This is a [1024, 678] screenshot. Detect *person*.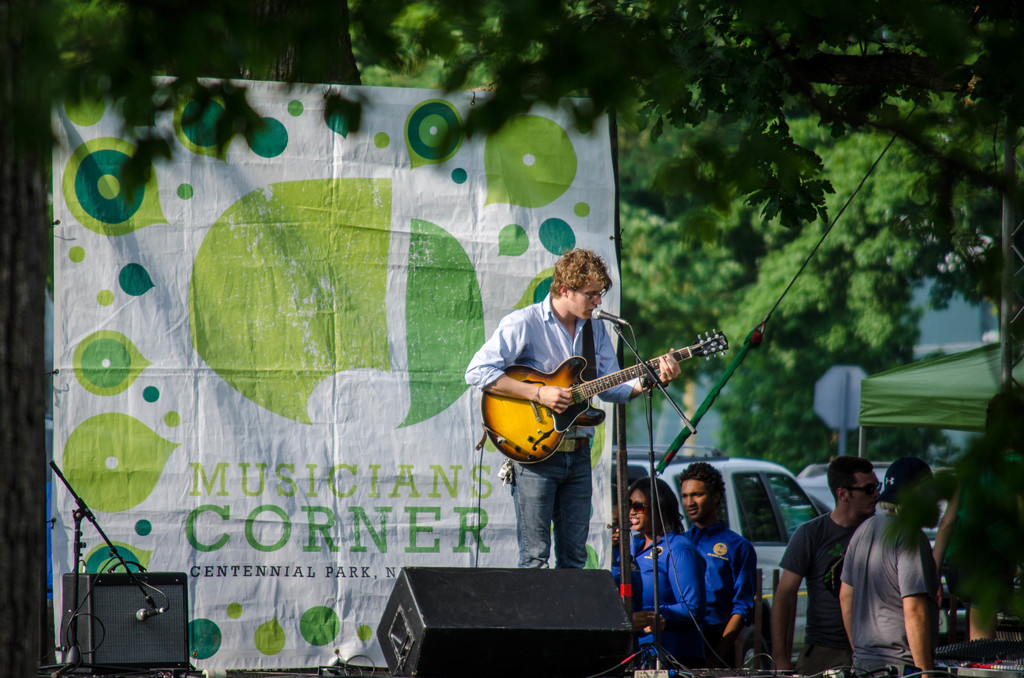
769,456,883,672.
